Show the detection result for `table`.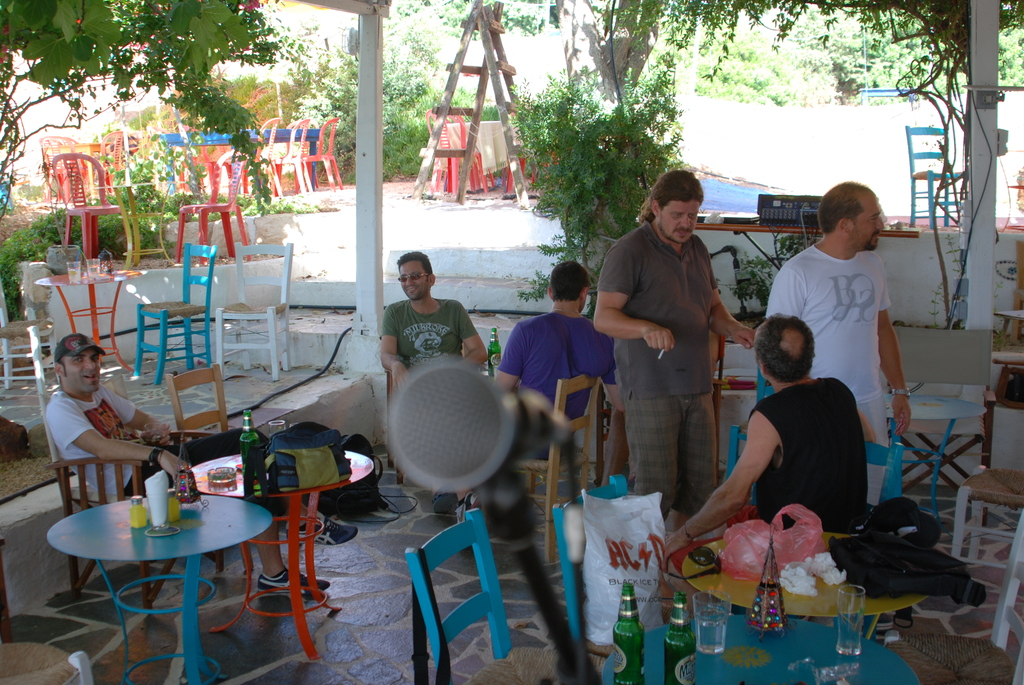
34, 270, 140, 372.
